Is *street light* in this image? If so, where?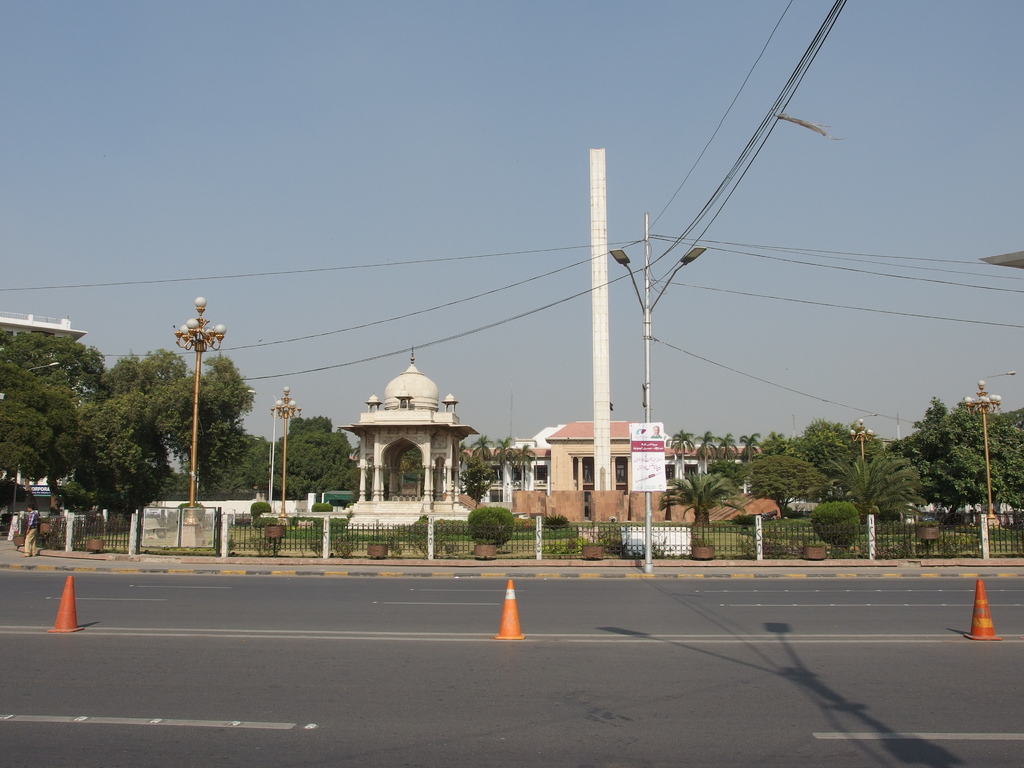
Yes, at bbox=(980, 366, 1021, 380).
